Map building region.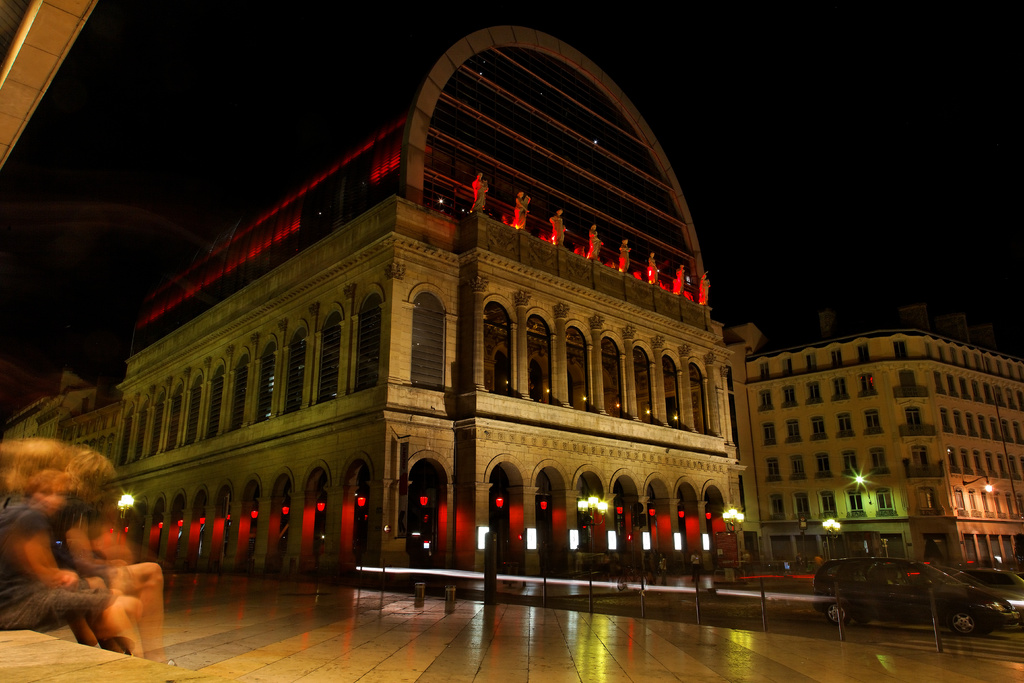
Mapped to left=757, top=319, right=1023, bottom=619.
